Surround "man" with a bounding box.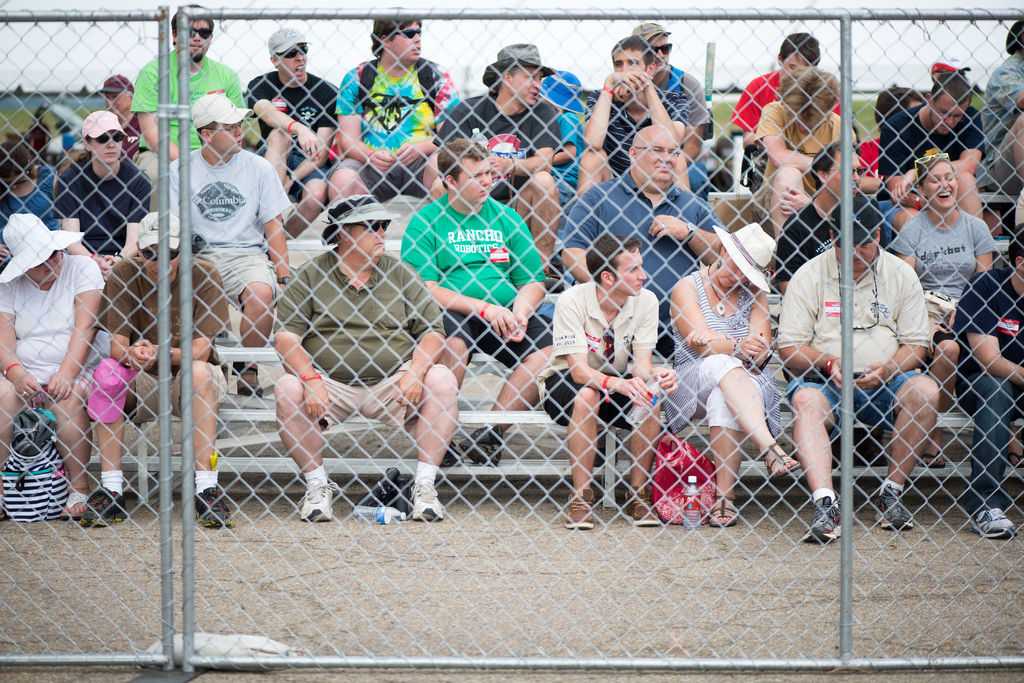
box=[270, 197, 459, 522].
